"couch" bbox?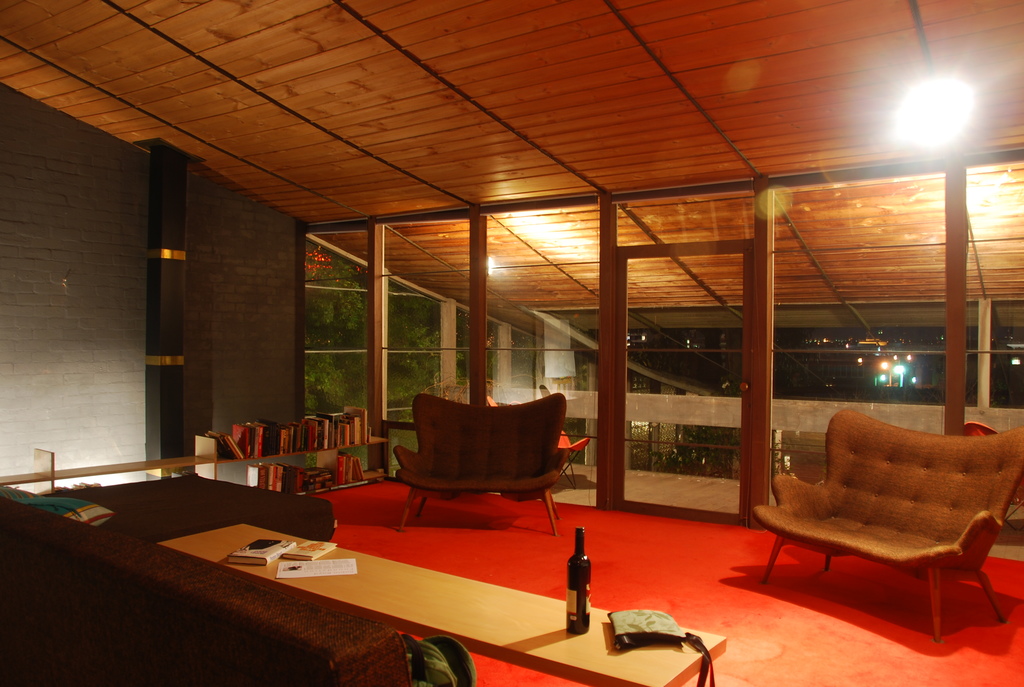
bbox(746, 401, 1023, 634)
